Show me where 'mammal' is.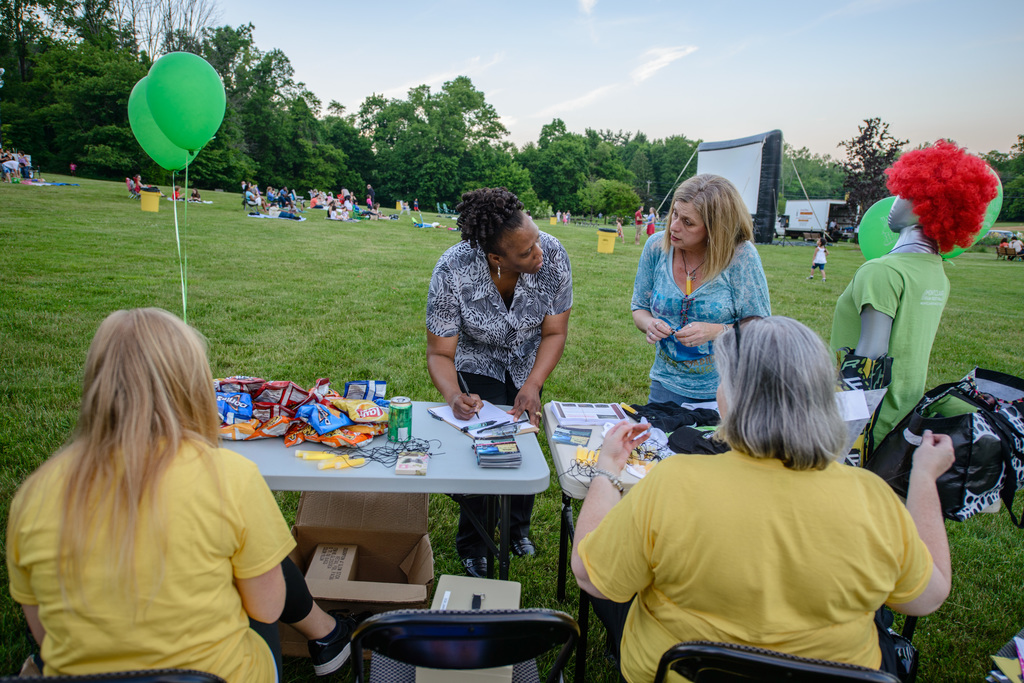
'mammal' is at region(632, 172, 772, 405).
